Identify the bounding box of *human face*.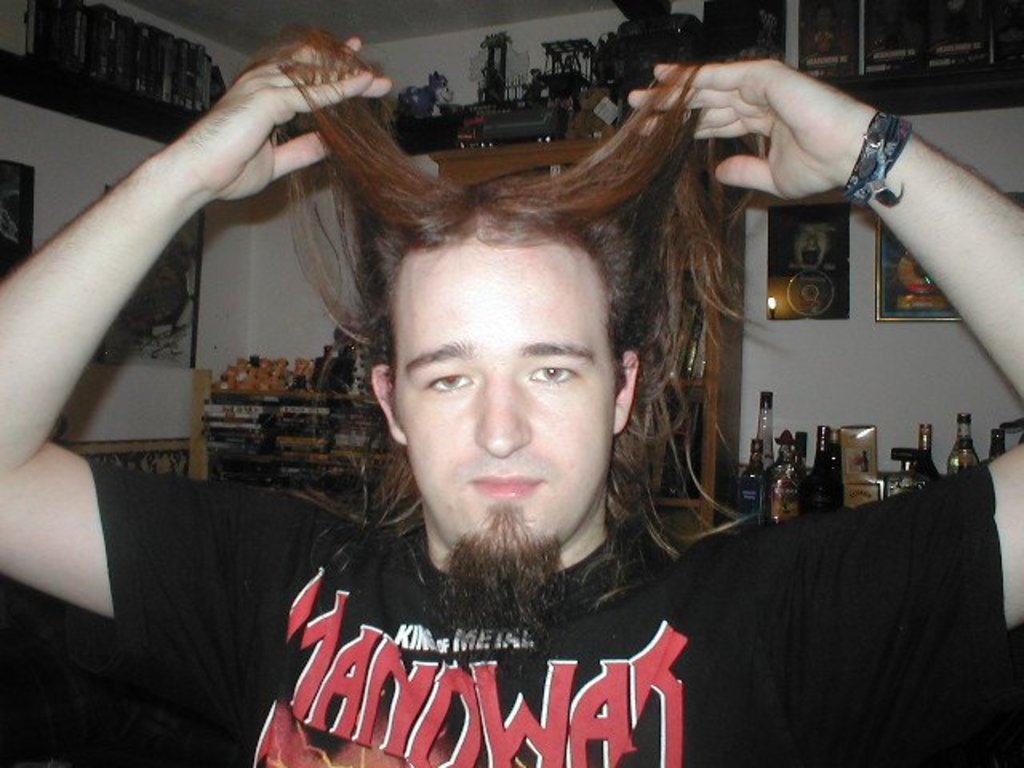
{"x1": 394, "y1": 246, "x2": 627, "y2": 570}.
